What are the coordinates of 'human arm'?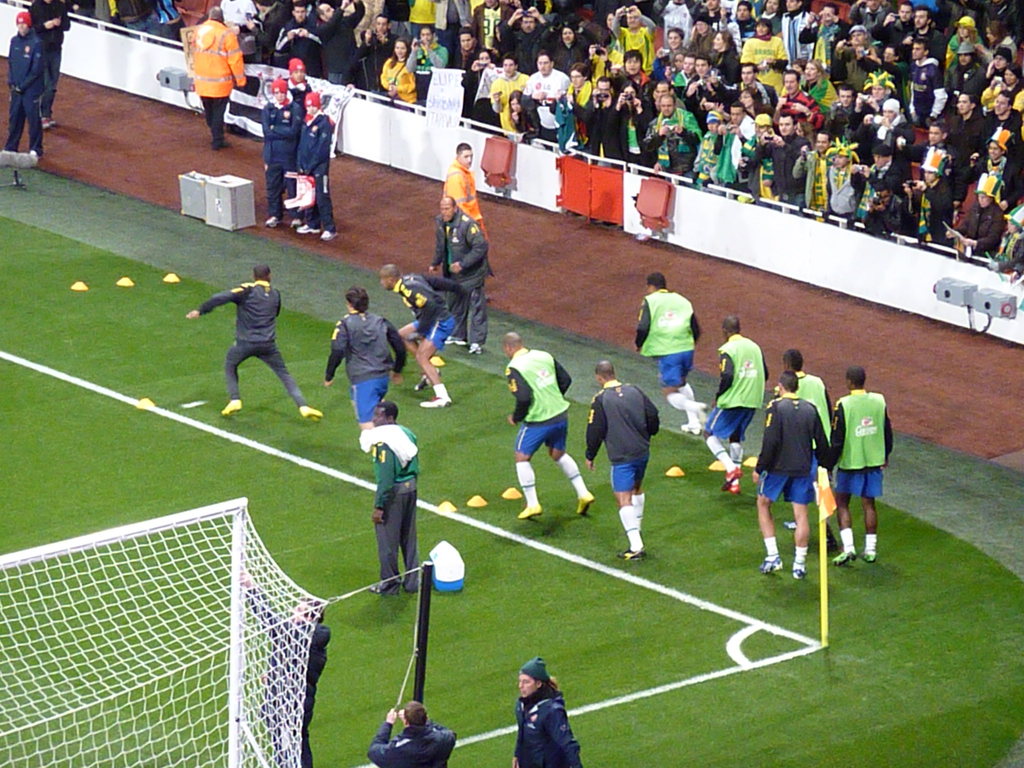
[646, 392, 659, 442].
